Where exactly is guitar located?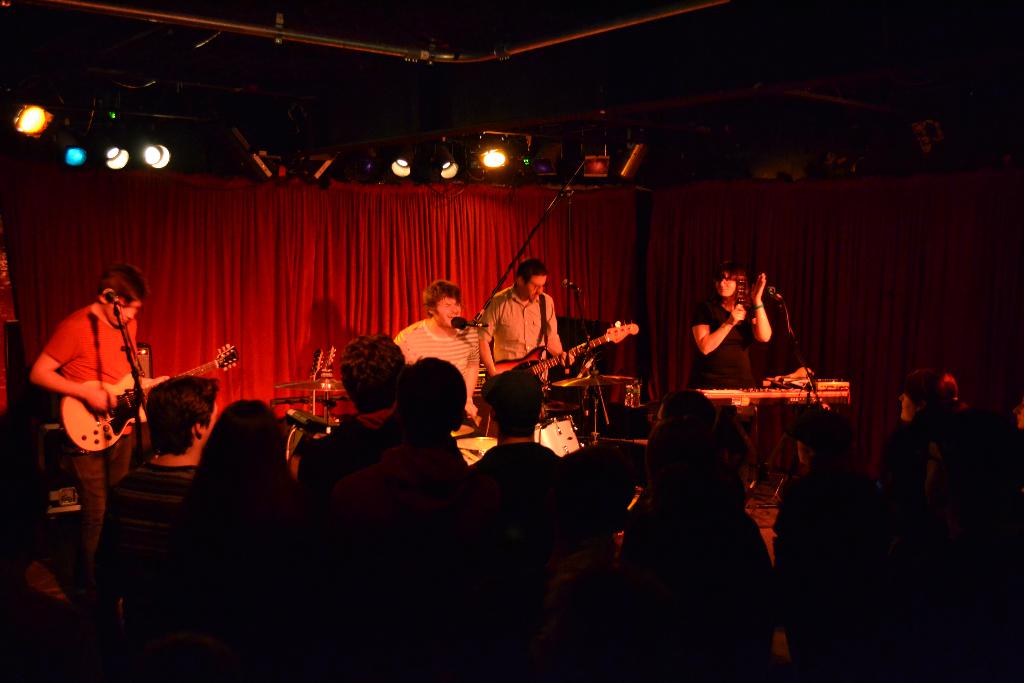
Its bounding box is {"left": 487, "top": 314, "right": 643, "bottom": 420}.
